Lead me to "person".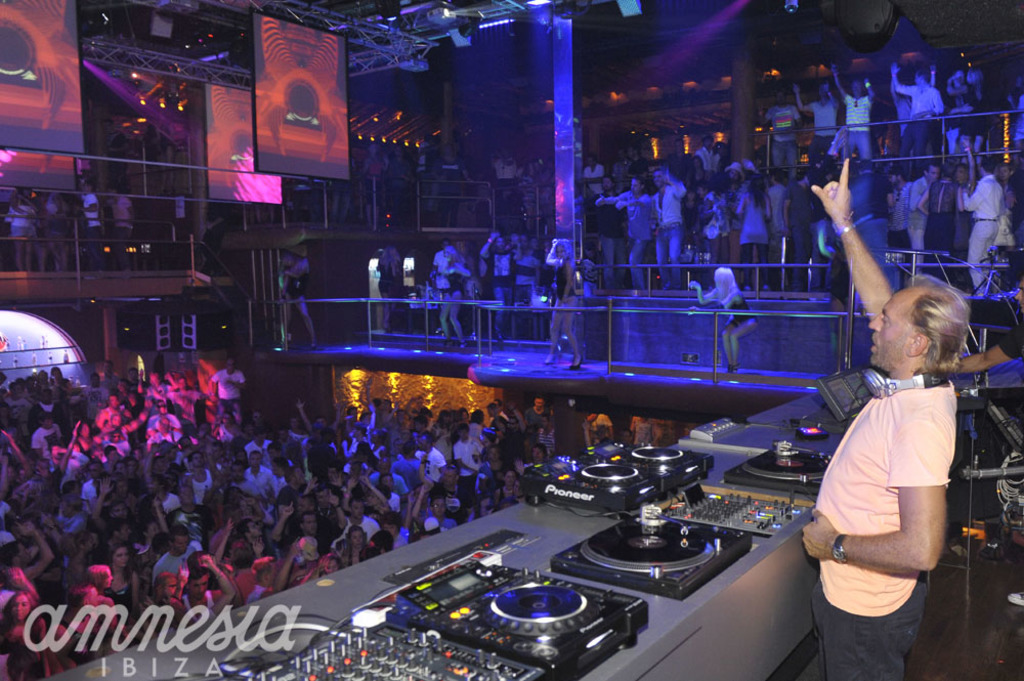
Lead to <box>886,57,940,130</box>.
